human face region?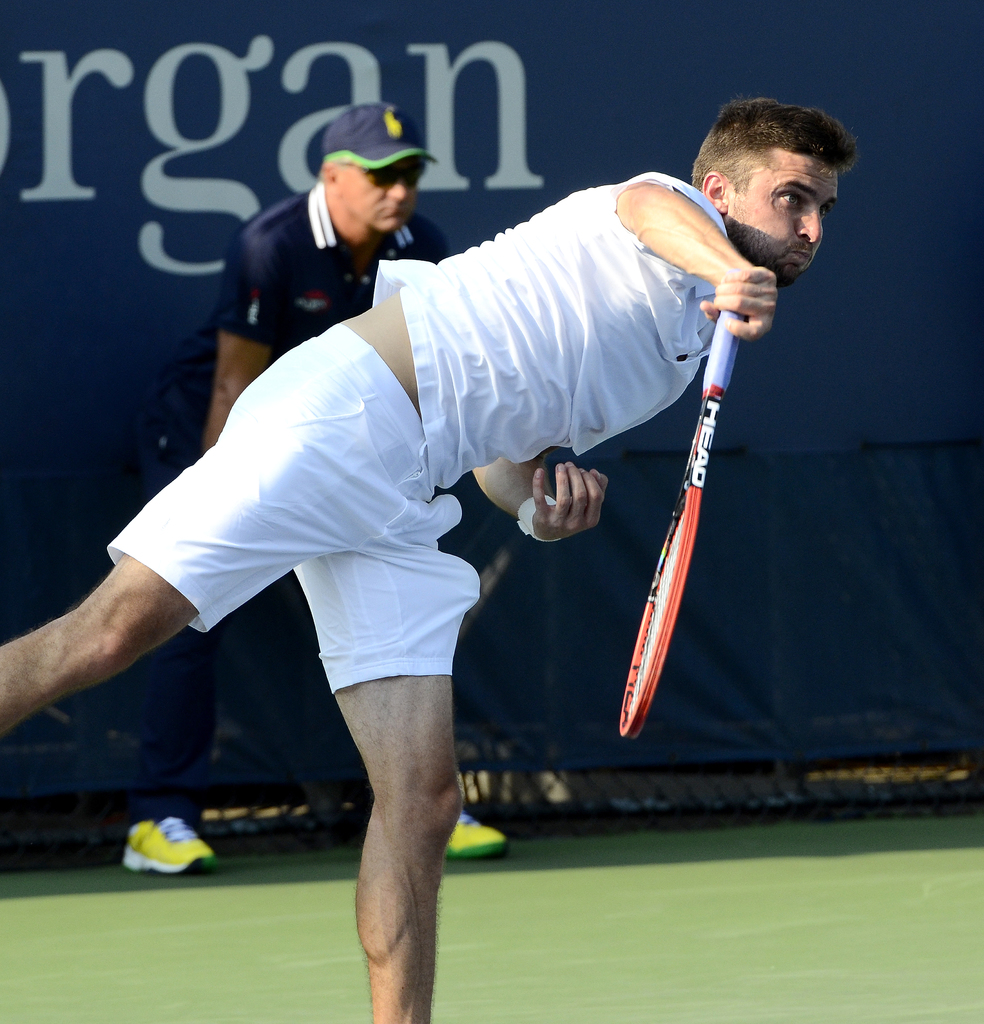
region(338, 164, 411, 230)
